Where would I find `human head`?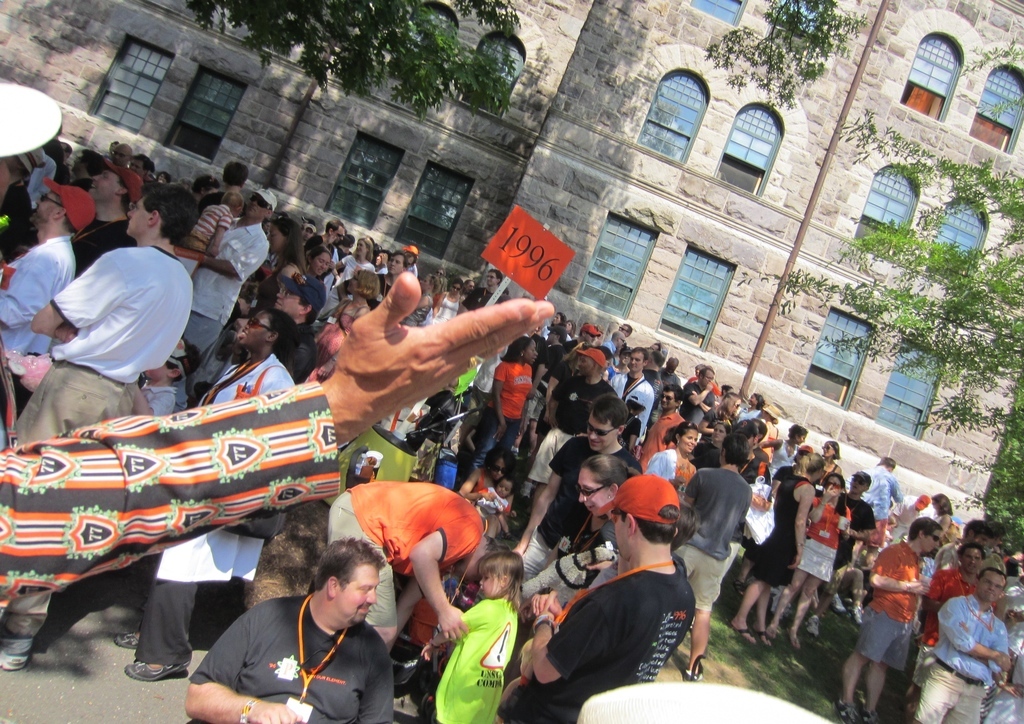
At (left=577, top=451, right=629, bottom=520).
